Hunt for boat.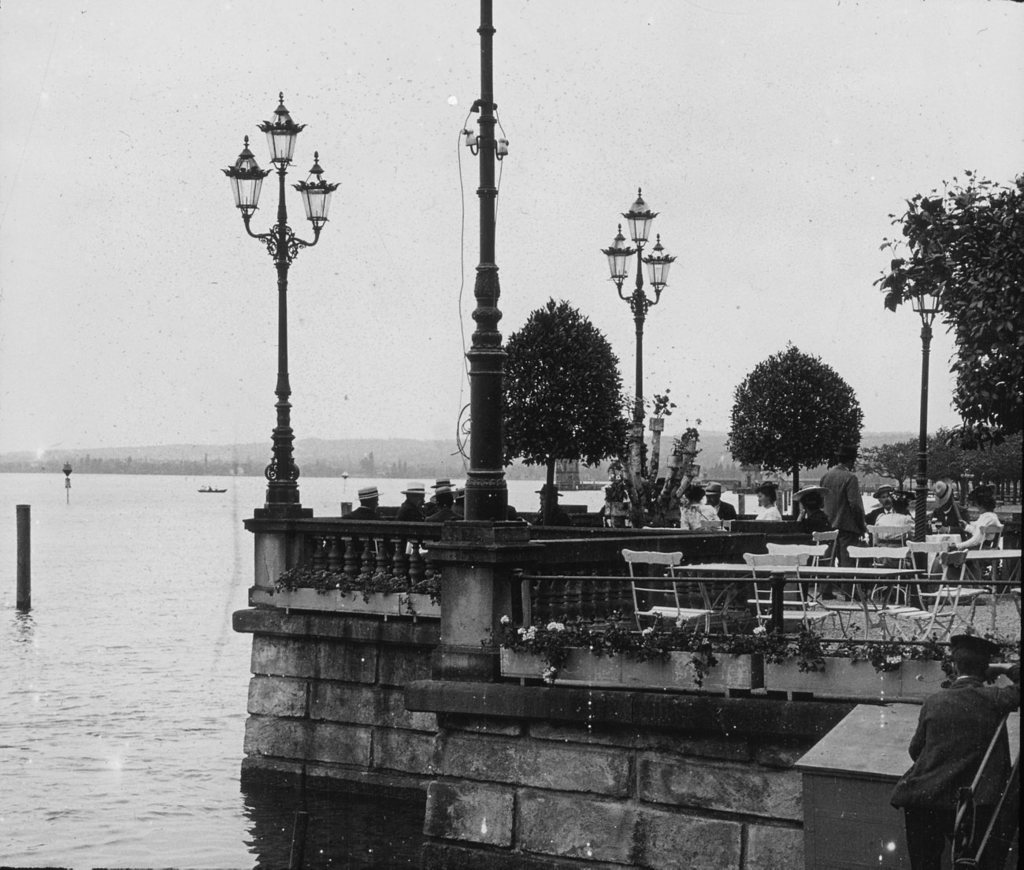
Hunted down at select_region(578, 481, 608, 493).
